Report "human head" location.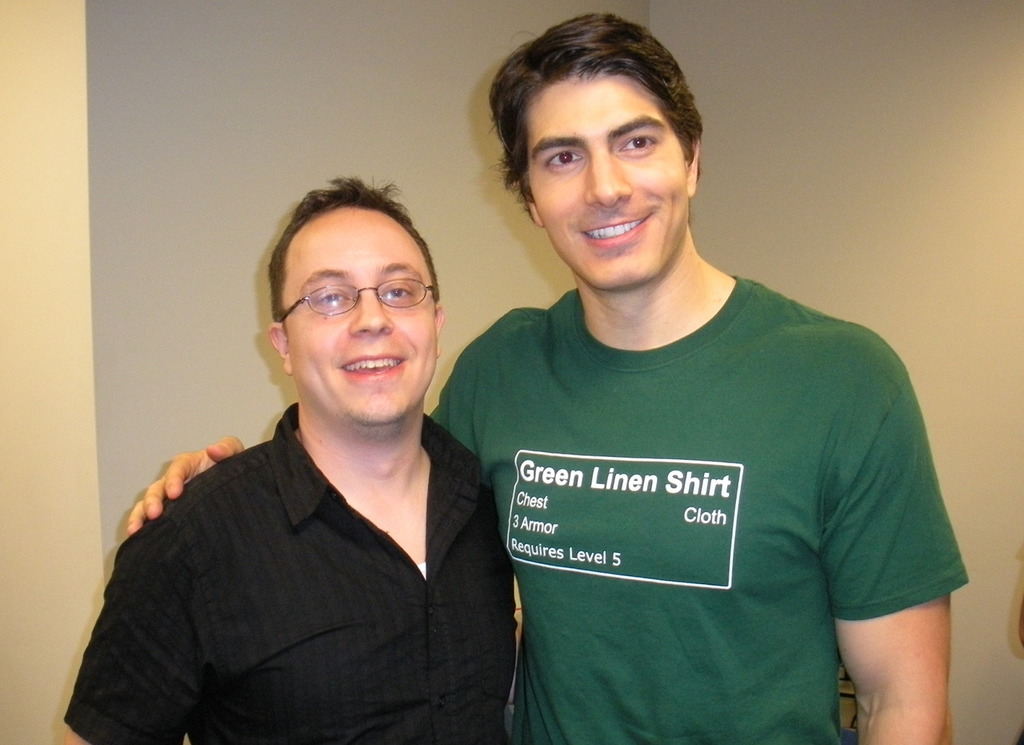
Report: 490/12/706/294.
